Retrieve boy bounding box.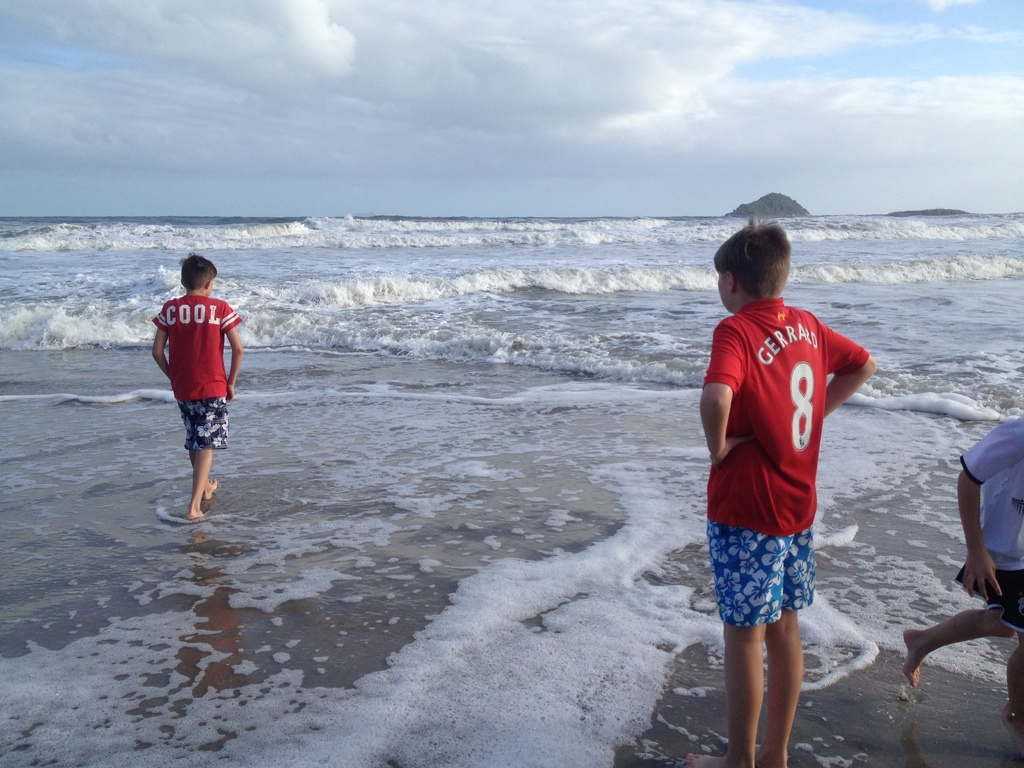
Bounding box: 684 221 876 765.
